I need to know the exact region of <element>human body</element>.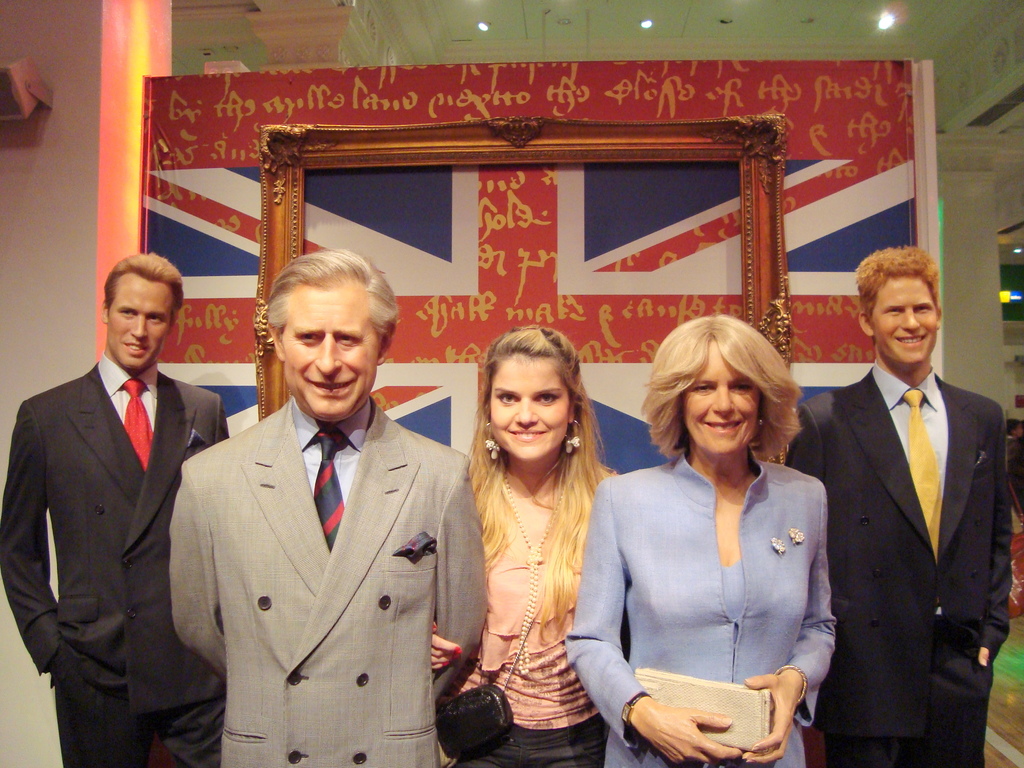
Region: [597,322,860,767].
